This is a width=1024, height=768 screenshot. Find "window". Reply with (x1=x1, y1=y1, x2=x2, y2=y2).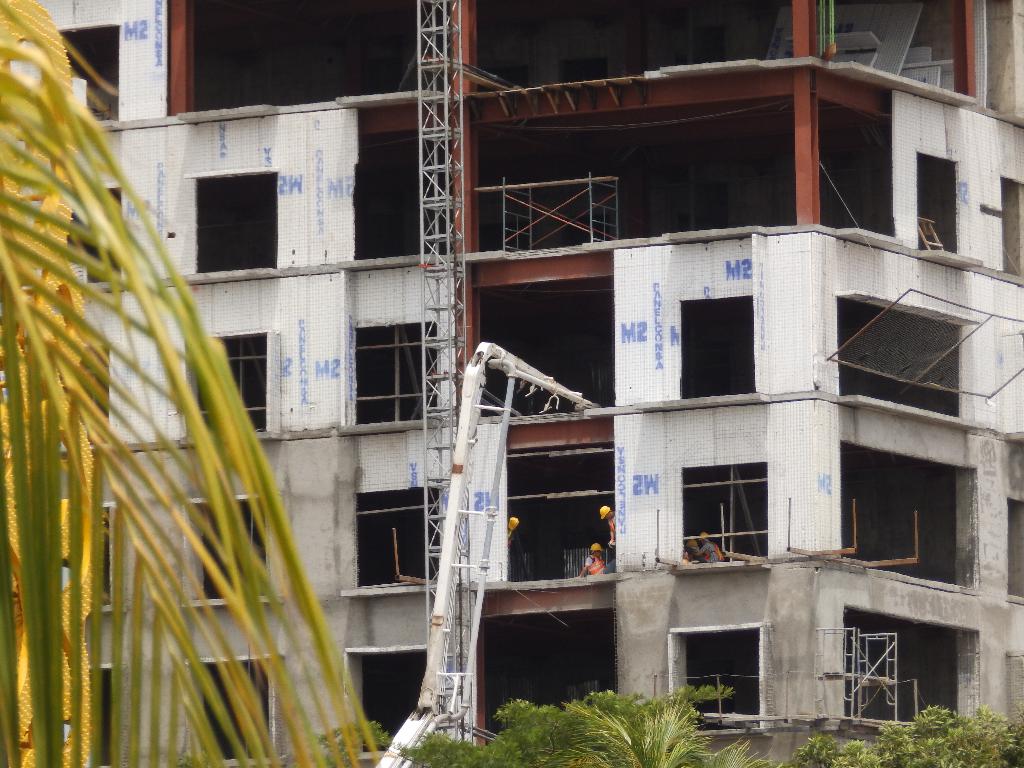
(x1=348, y1=646, x2=433, y2=757).
